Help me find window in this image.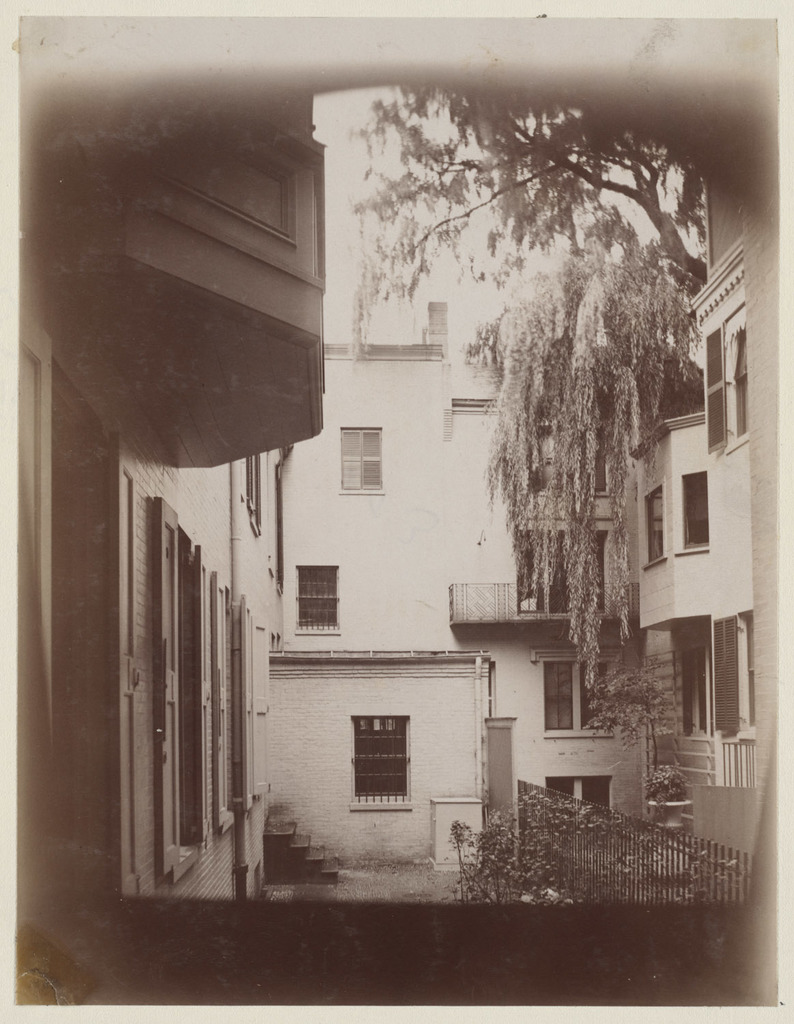
Found it: 713 611 754 728.
